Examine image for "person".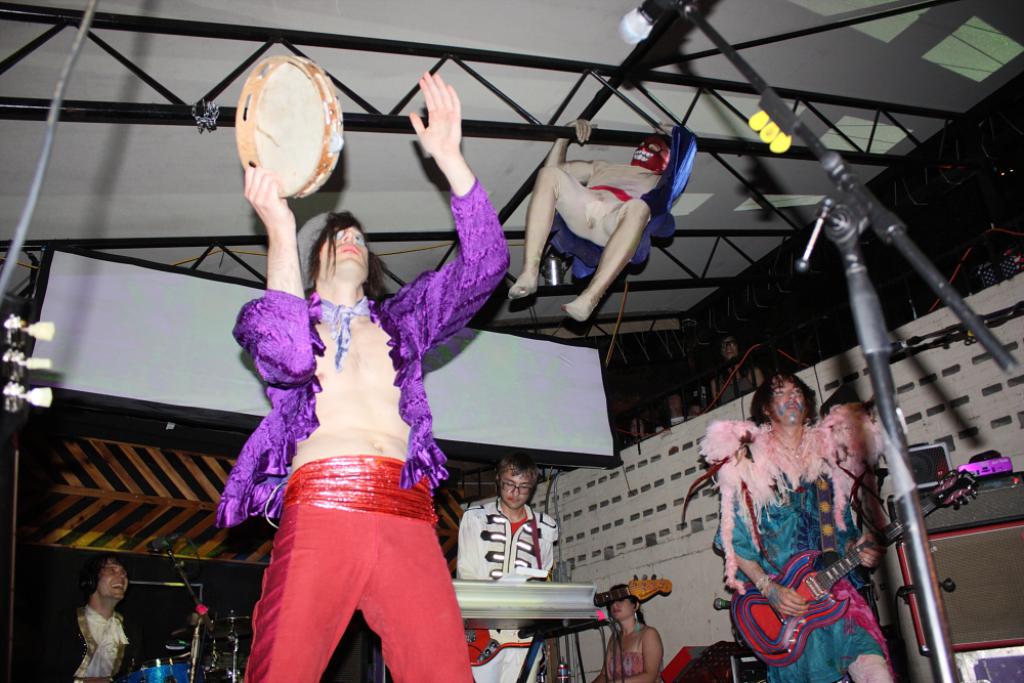
Examination result: [457, 446, 560, 682].
